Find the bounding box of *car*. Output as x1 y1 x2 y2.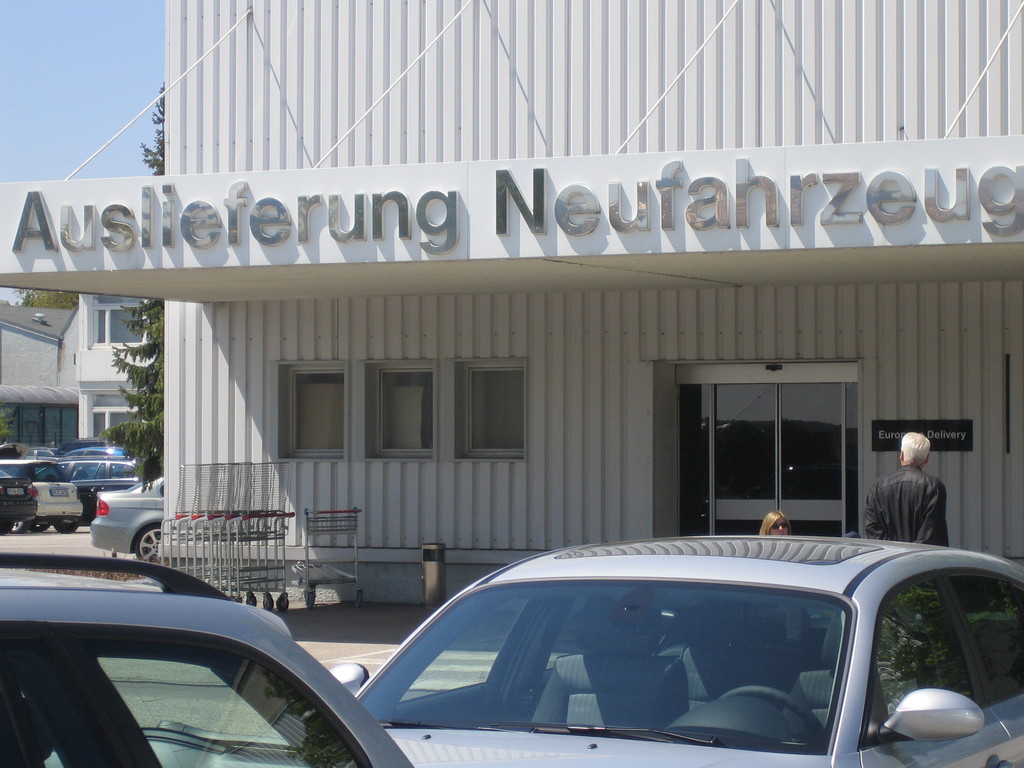
329 531 1023 767.
